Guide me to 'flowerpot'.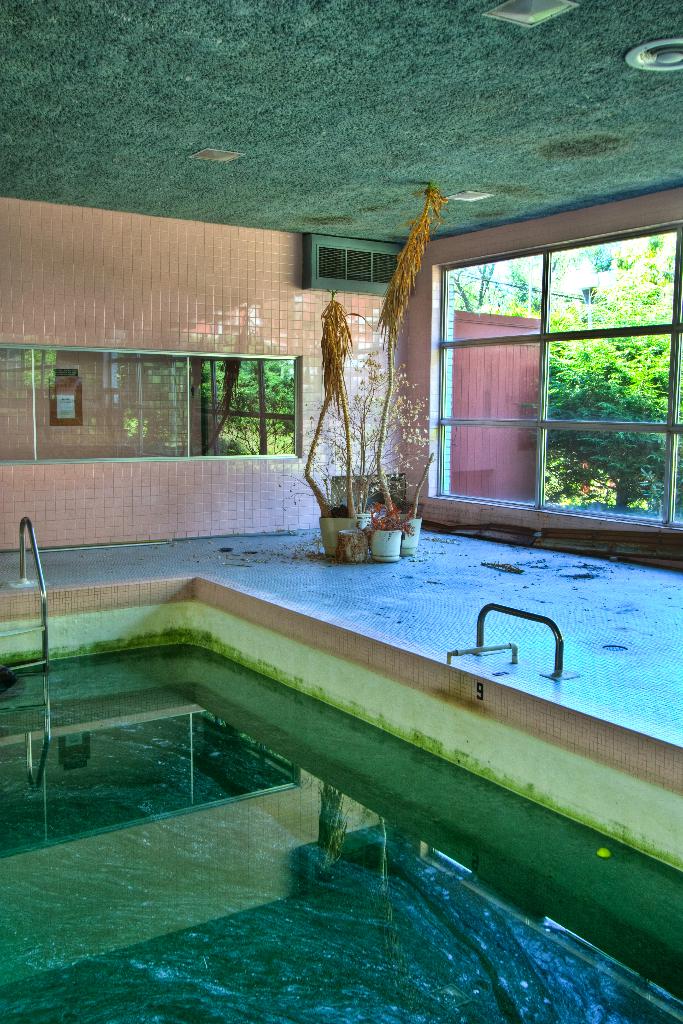
Guidance: box=[318, 510, 359, 556].
